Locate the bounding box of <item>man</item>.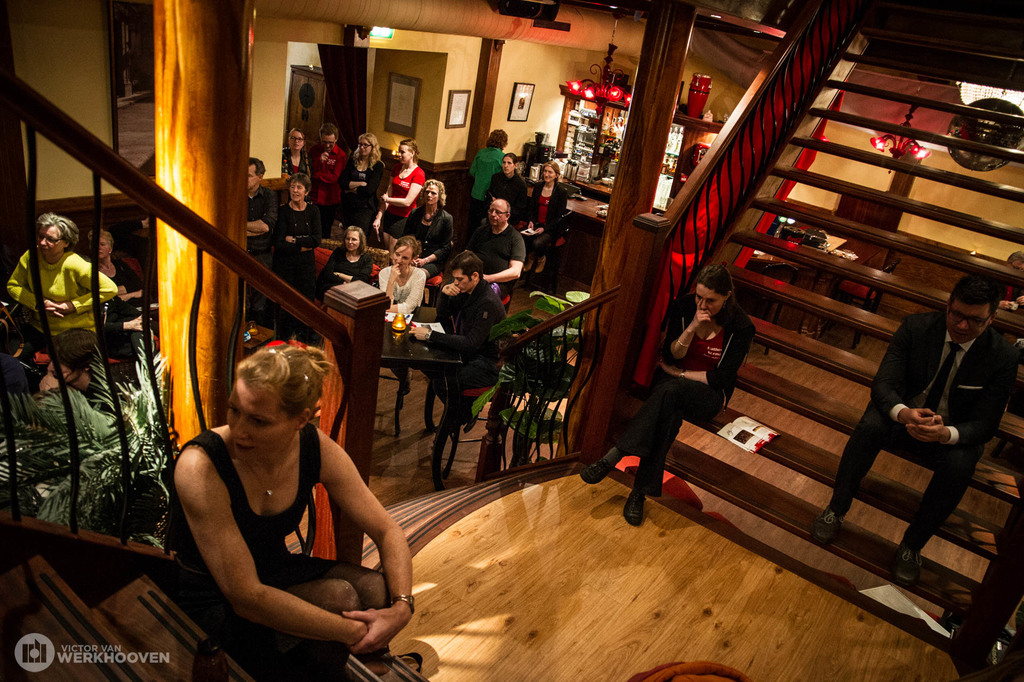
Bounding box: select_region(246, 161, 276, 330).
